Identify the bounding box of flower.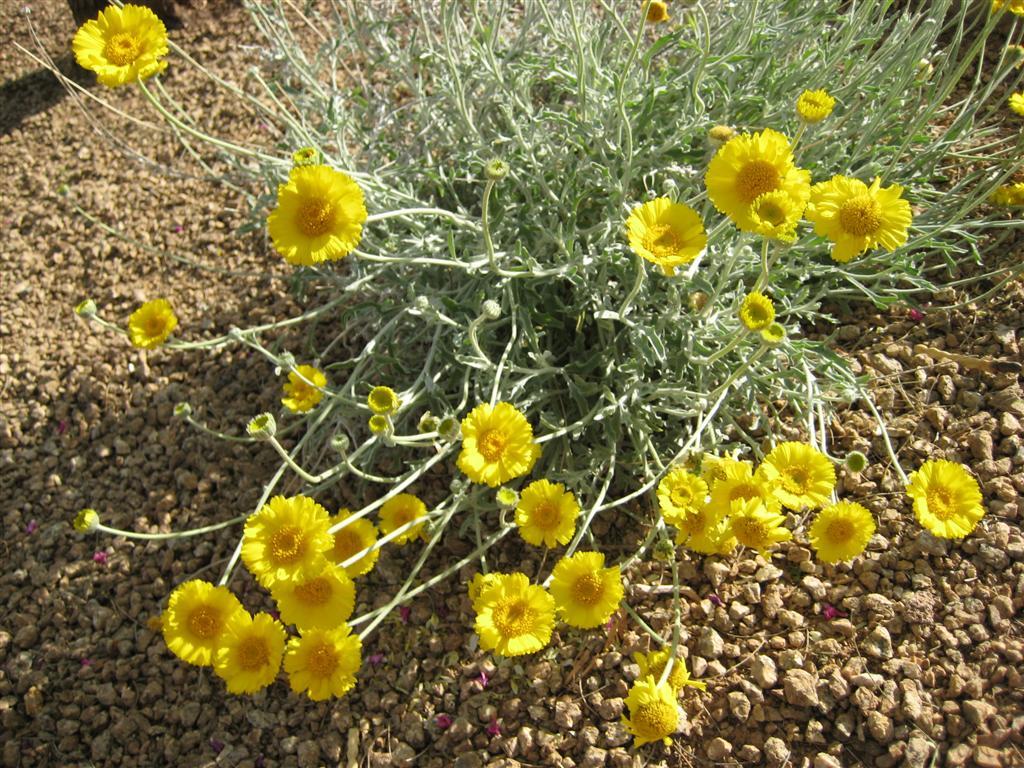
l=633, t=651, r=704, b=691.
